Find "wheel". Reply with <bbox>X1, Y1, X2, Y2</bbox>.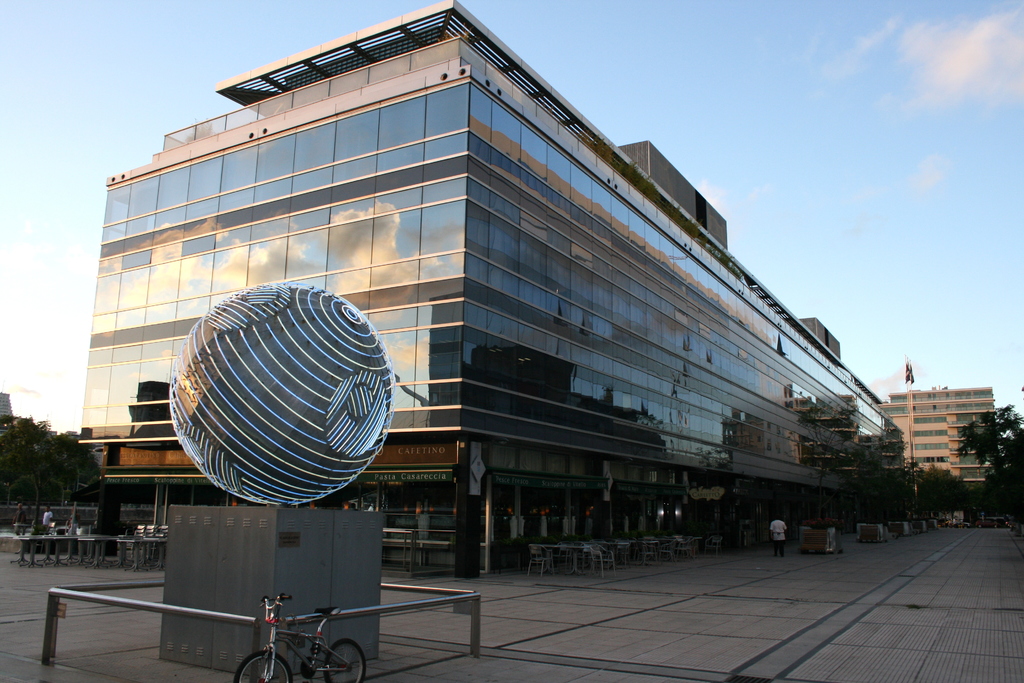
<bbox>323, 636, 370, 682</bbox>.
